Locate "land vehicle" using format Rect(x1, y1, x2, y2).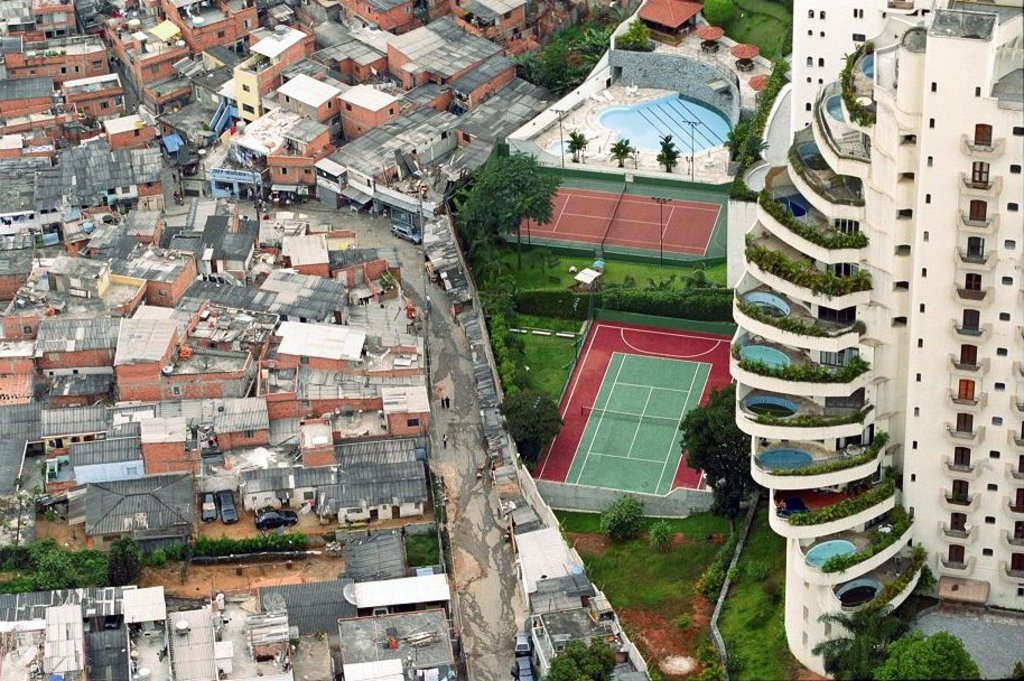
Rect(514, 655, 534, 680).
